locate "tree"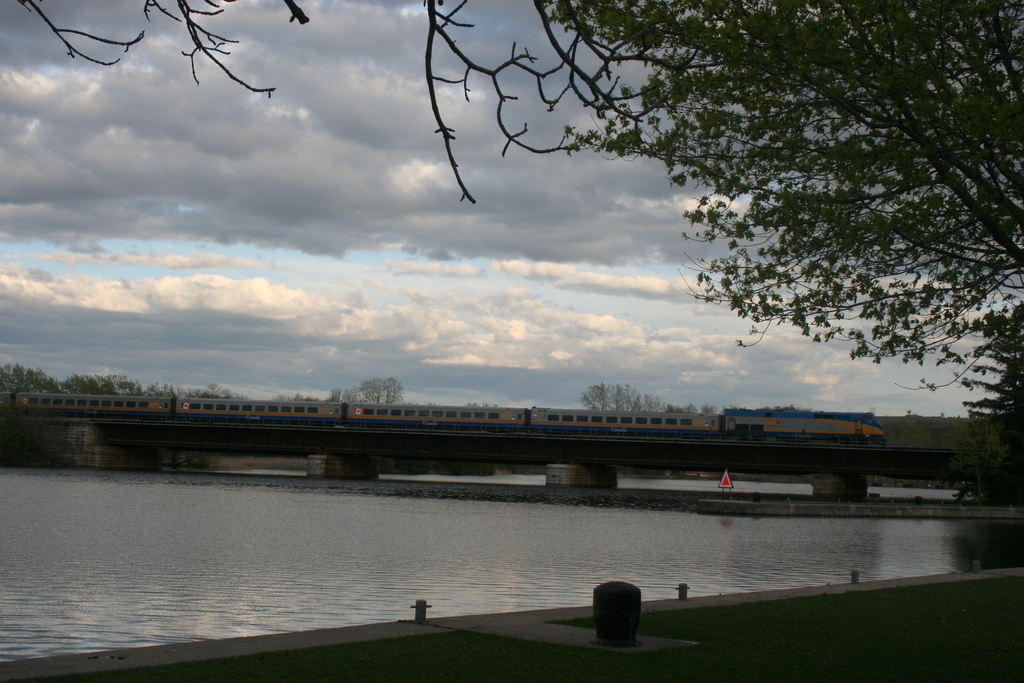
rect(12, 0, 1023, 383)
